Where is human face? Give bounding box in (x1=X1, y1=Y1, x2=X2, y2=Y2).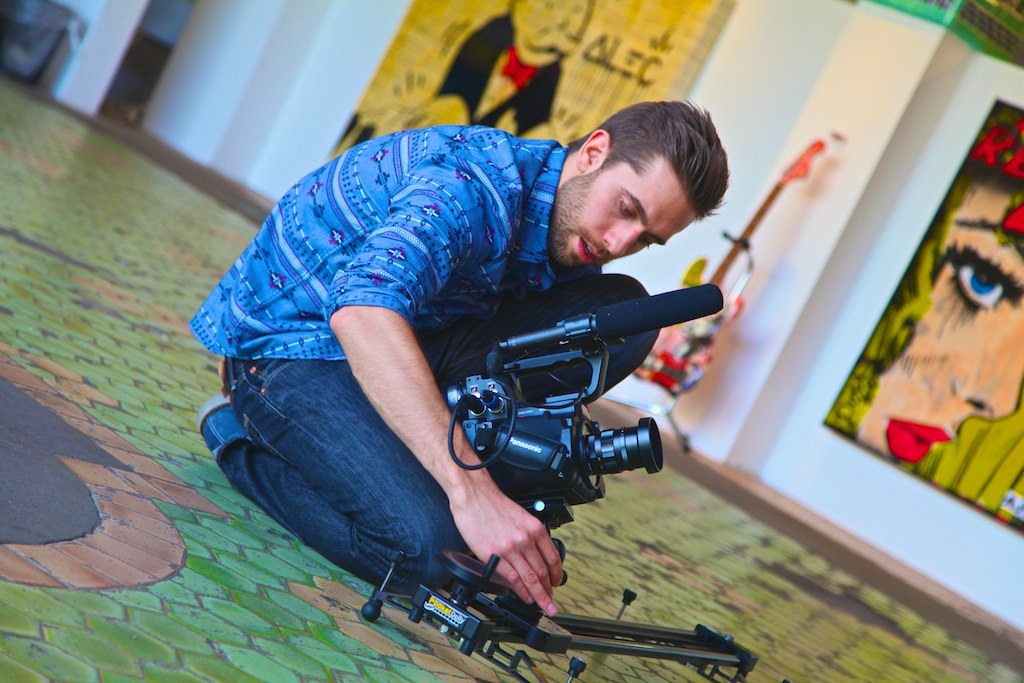
(x1=860, y1=189, x2=1023, y2=466).
